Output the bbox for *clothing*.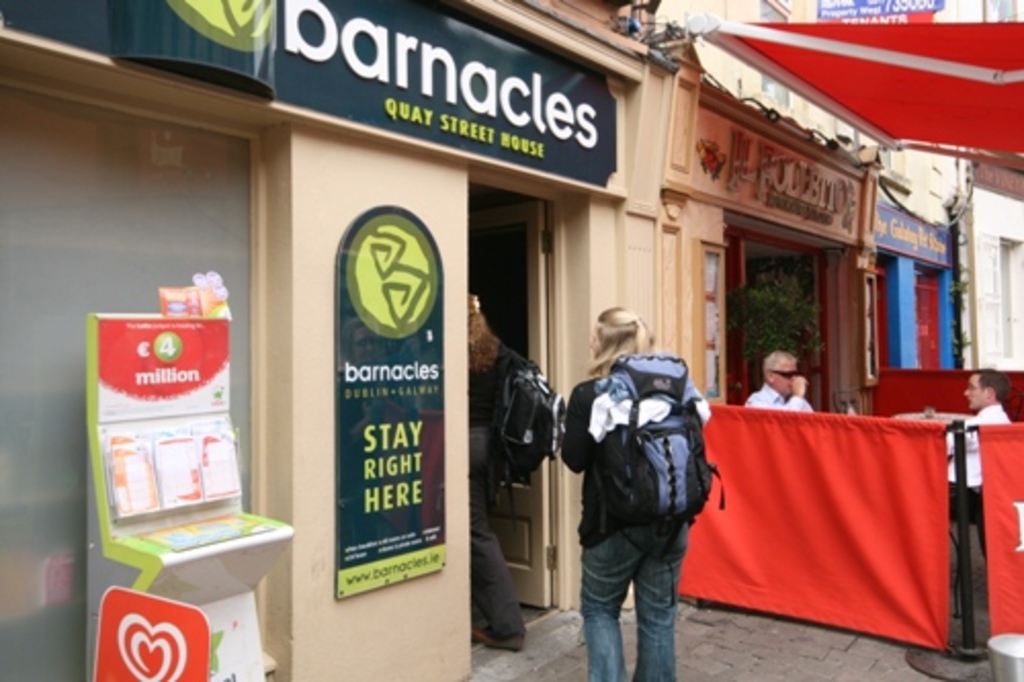
[left=561, top=371, right=713, bottom=680].
